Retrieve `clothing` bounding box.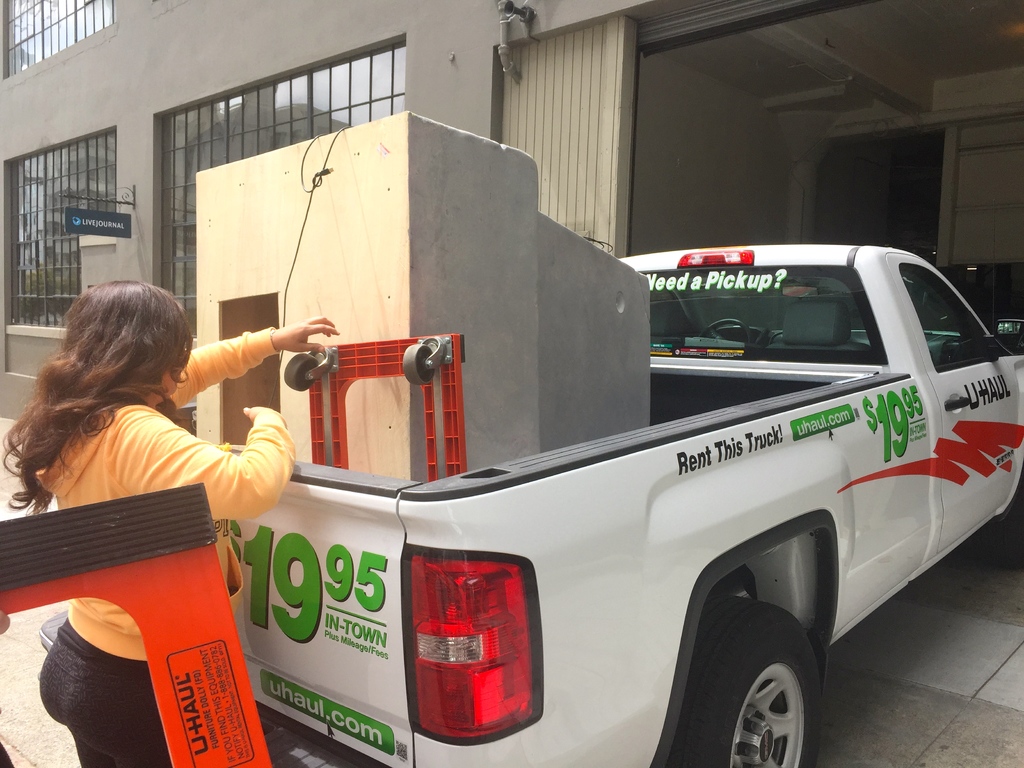
Bounding box: locate(25, 322, 295, 767).
